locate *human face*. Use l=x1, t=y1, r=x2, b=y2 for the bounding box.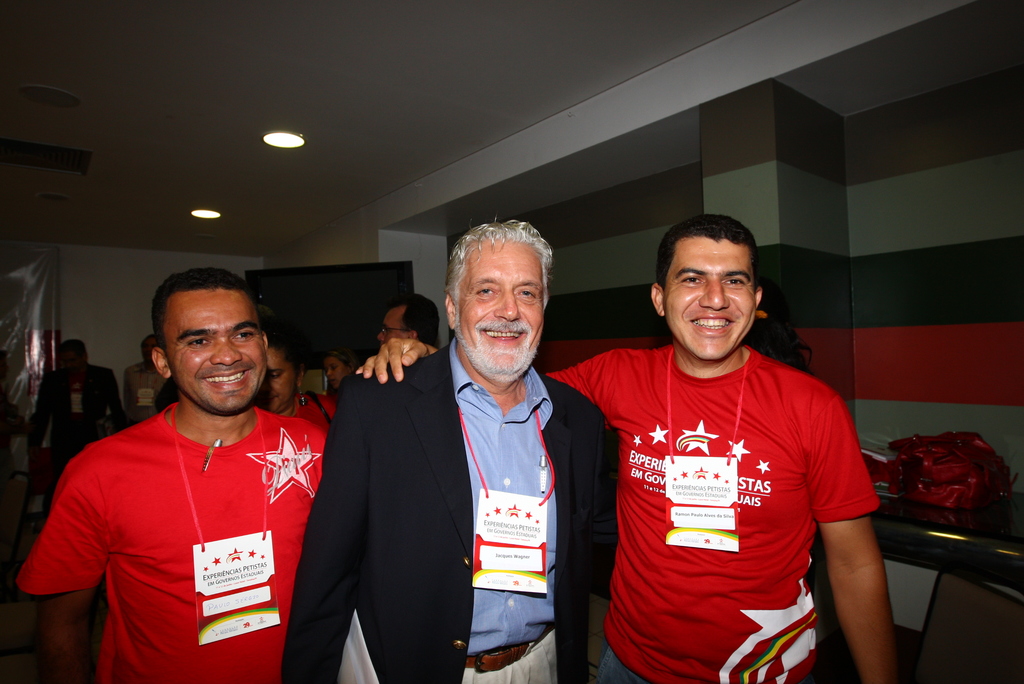
l=461, t=246, r=546, b=370.
